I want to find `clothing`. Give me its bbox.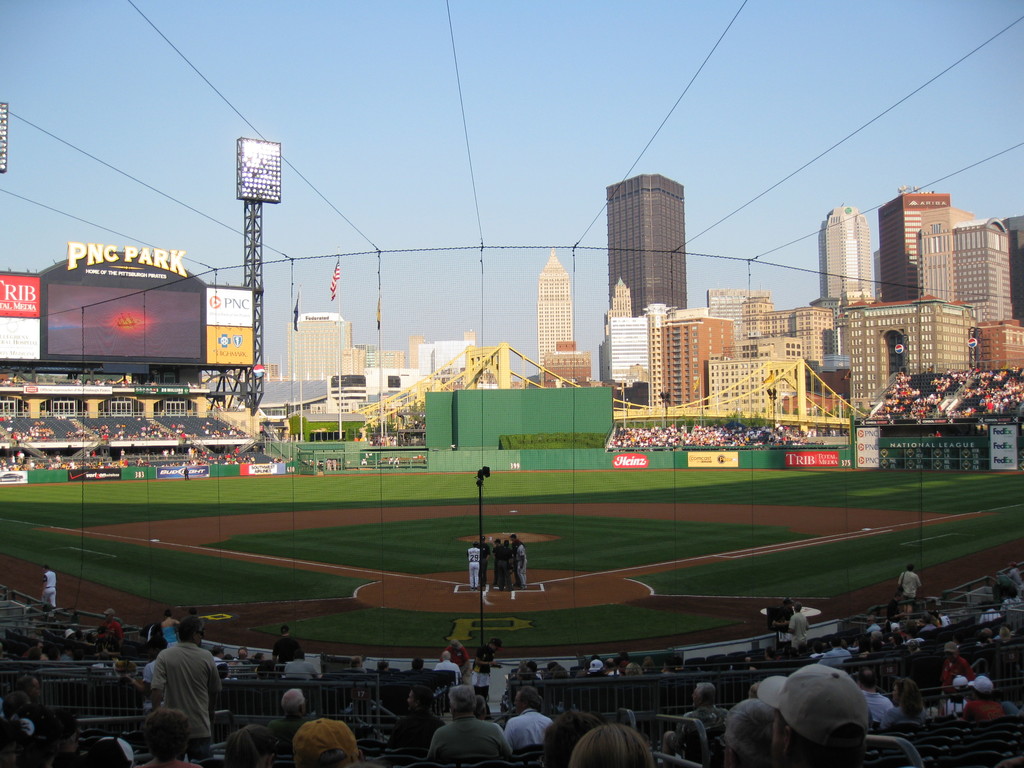
[385,707,440,757].
